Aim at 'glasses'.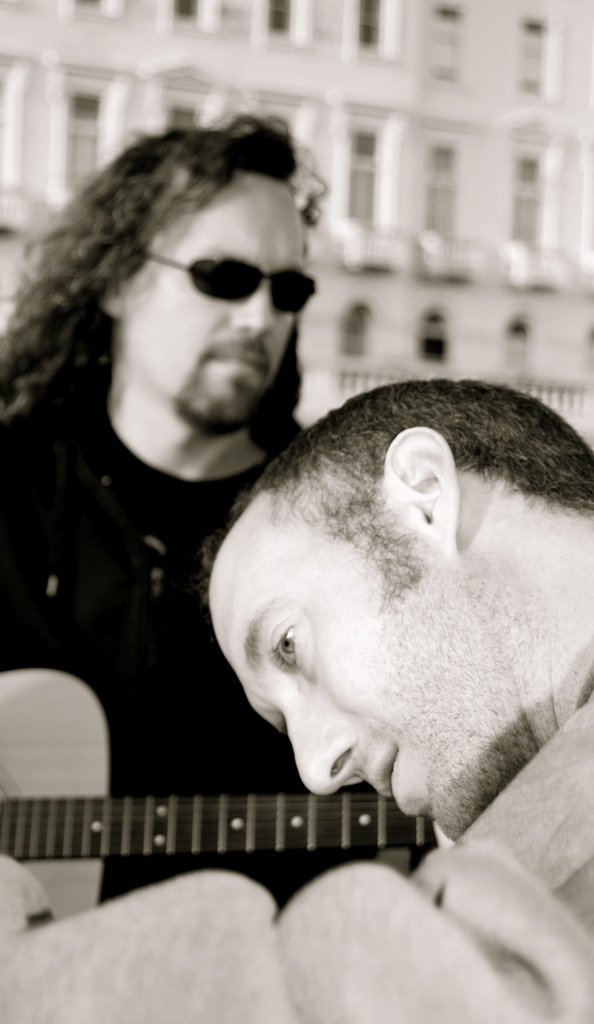
Aimed at region(143, 257, 319, 313).
